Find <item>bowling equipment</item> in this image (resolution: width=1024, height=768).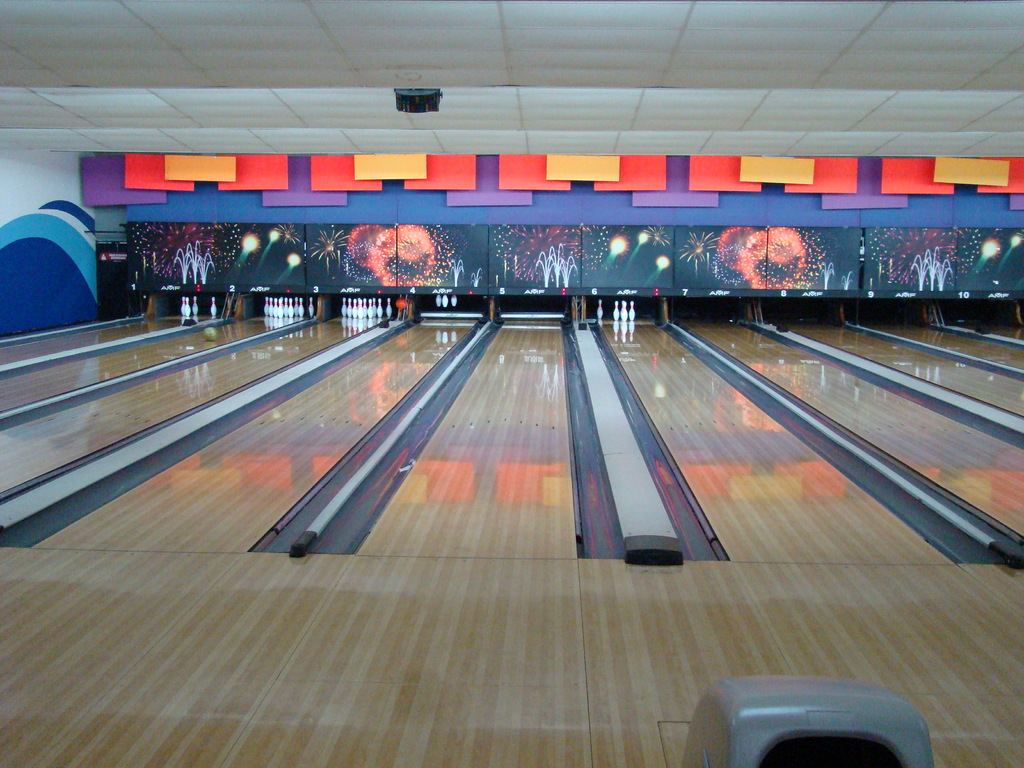
rect(433, 294, 441, 308).
